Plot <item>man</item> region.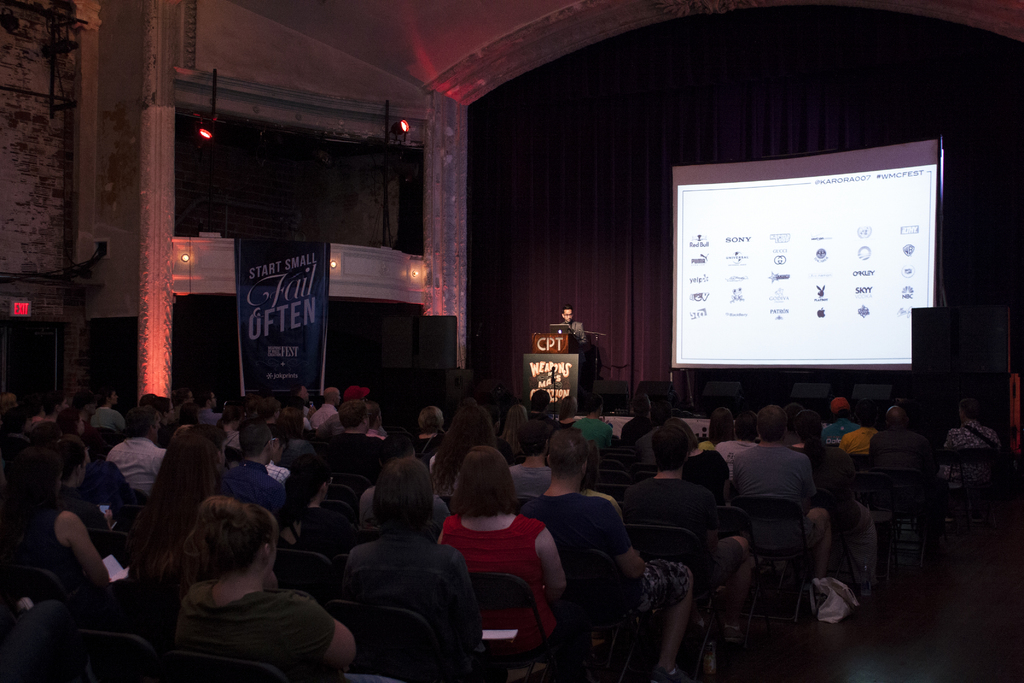
Plotted at [309, 387, 340, 436].
